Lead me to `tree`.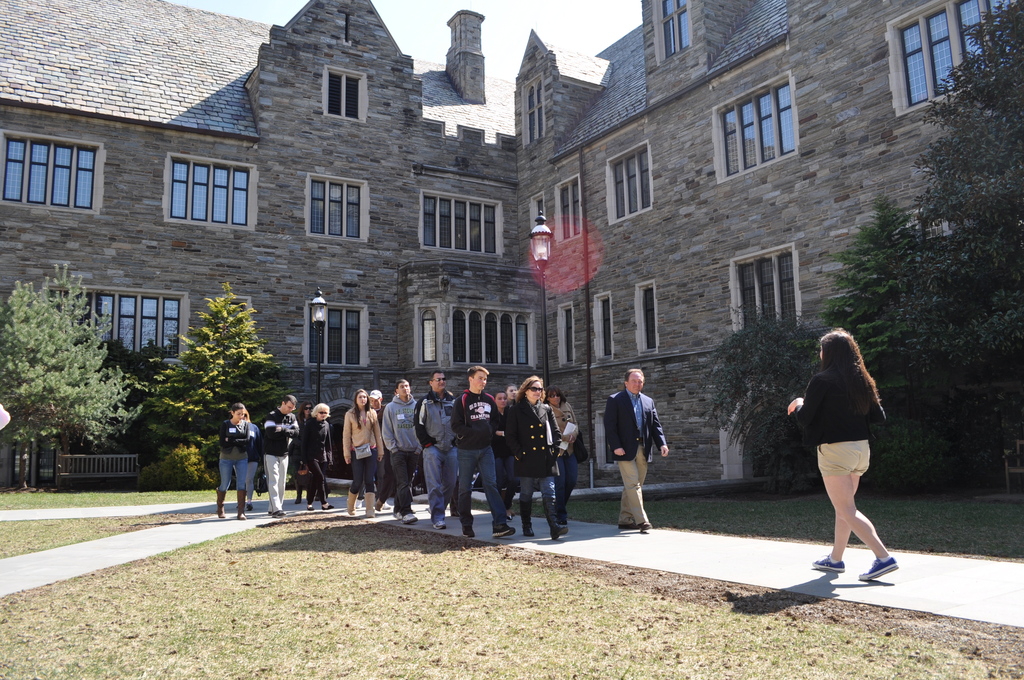
Lead to l=0, t=263, r=133, b=501.
